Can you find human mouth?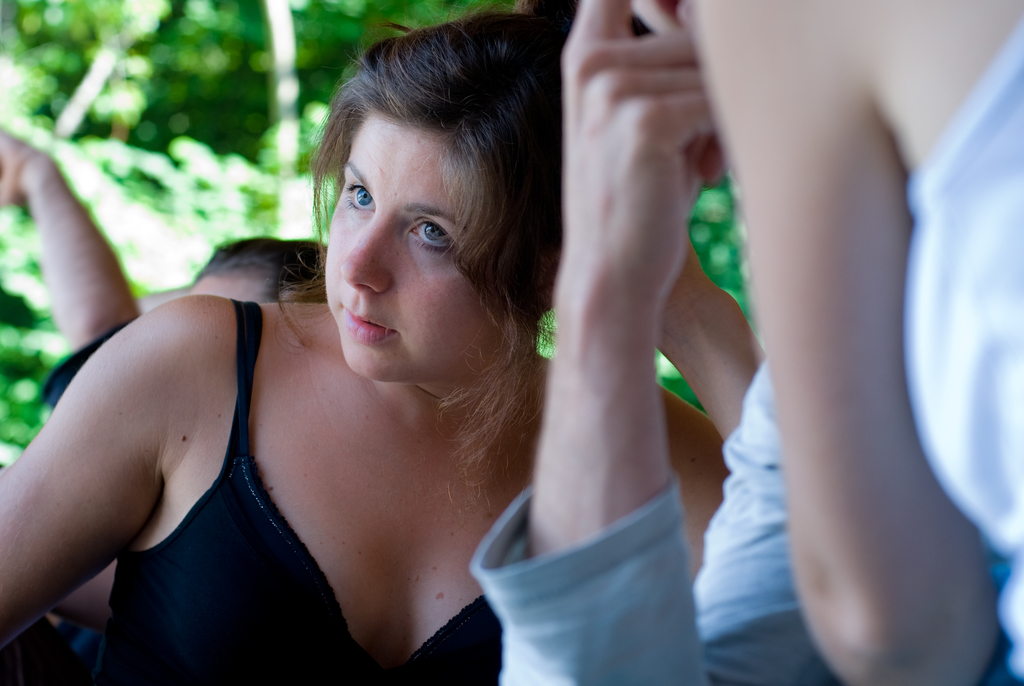
Yes, bounding box: bbox(333, 302, 402, 349).
